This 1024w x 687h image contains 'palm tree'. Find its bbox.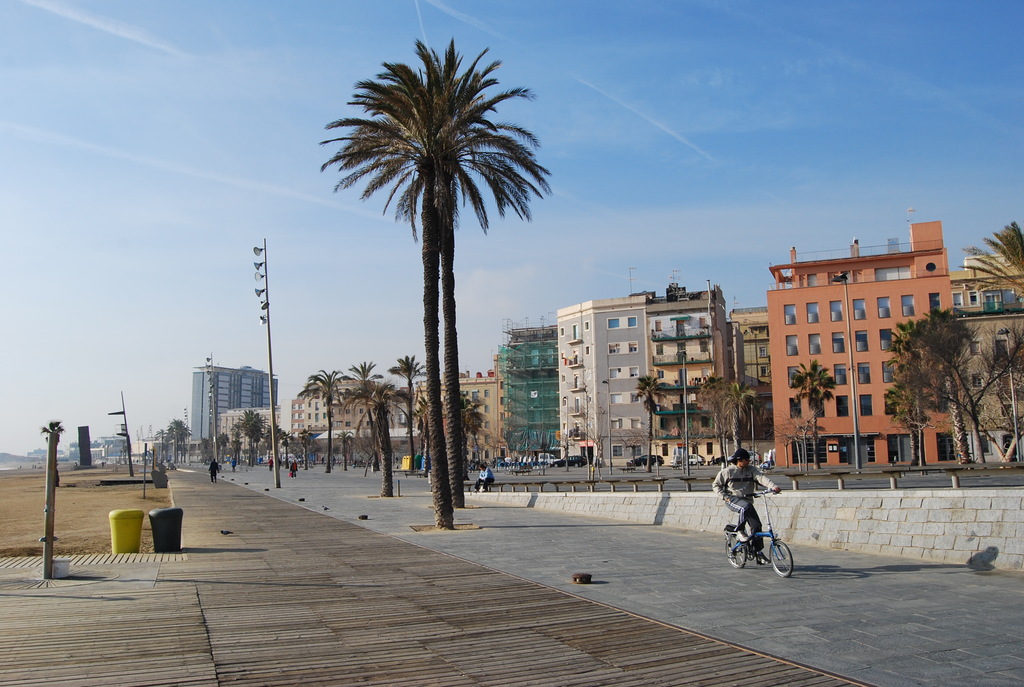
x1=797 y1=355 x2=828 y2=452.
